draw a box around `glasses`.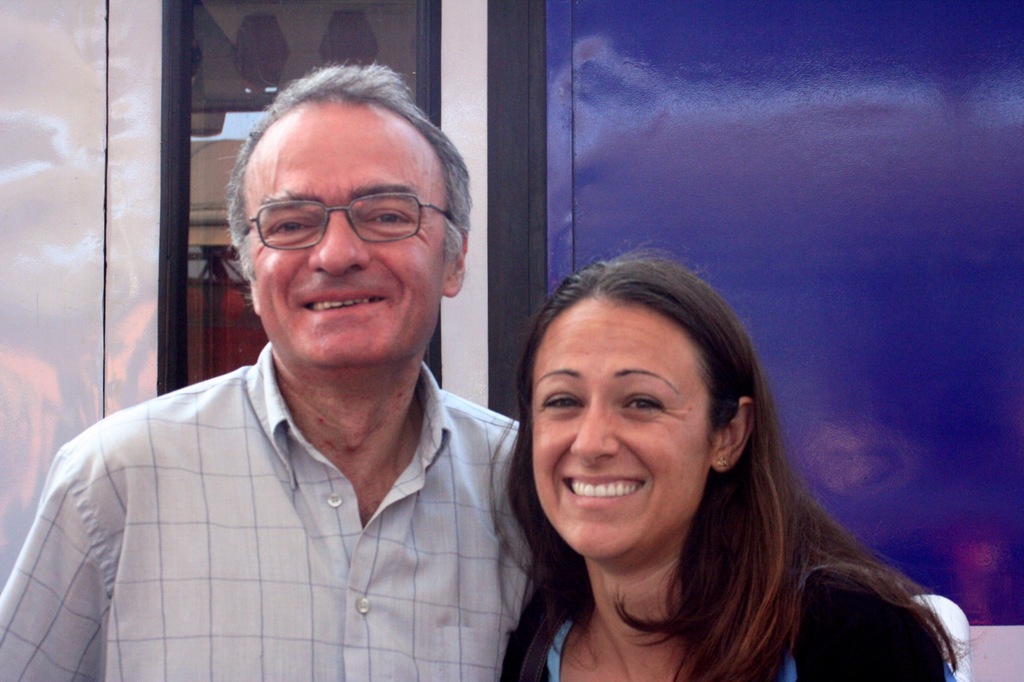
234, 181, 453, 255.
